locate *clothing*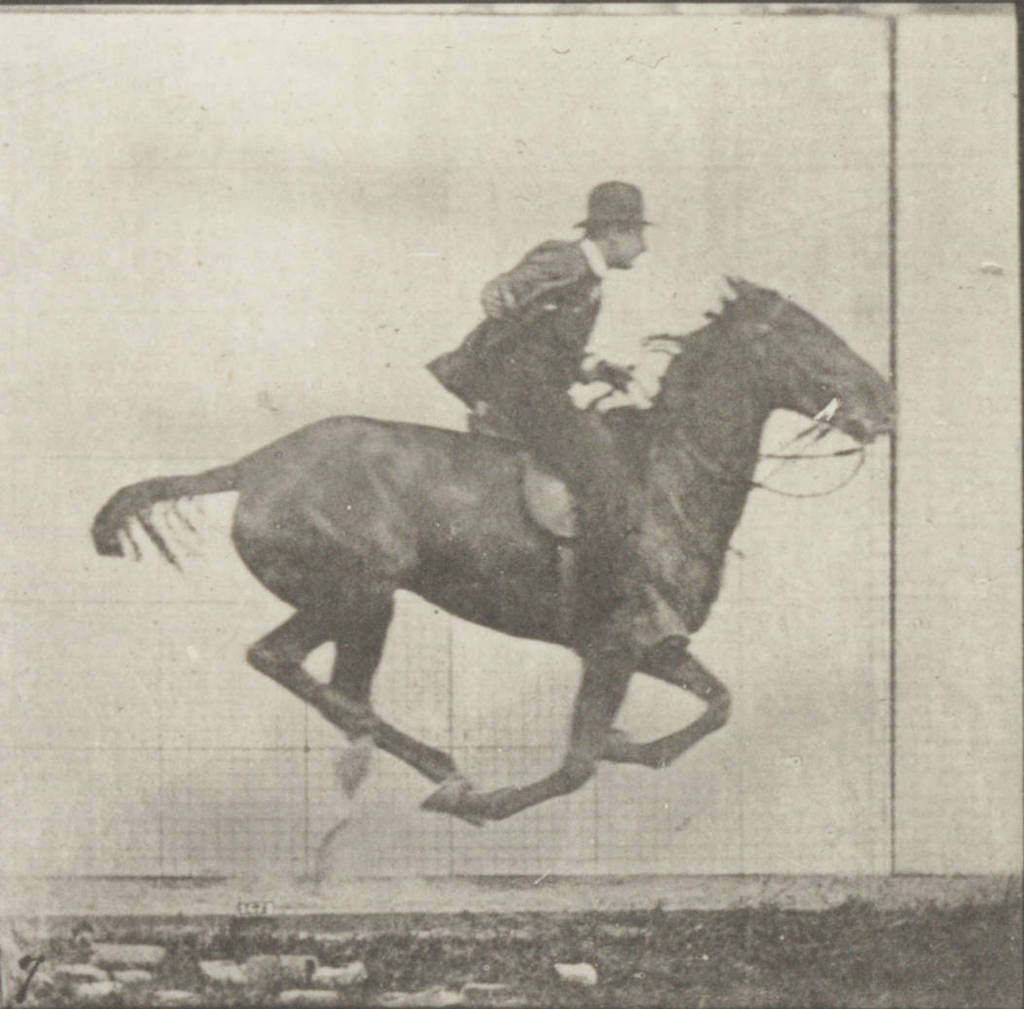
locate(421, 239, 630, 625)
